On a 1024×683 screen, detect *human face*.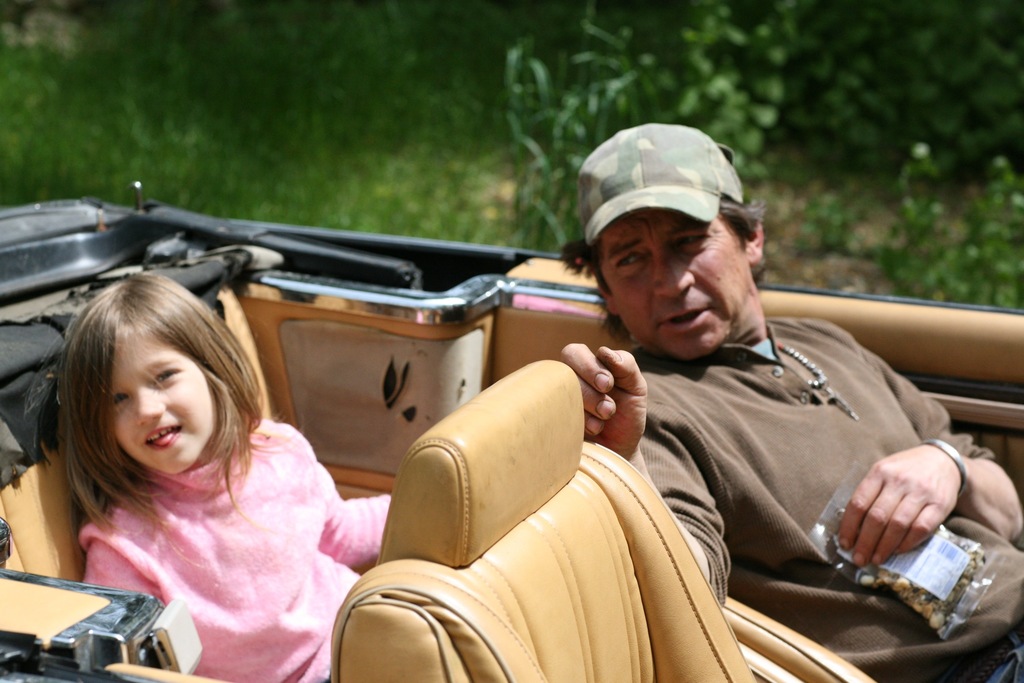
{"left": 627, "top": 208, "right": 743, "bottom": 361}.
